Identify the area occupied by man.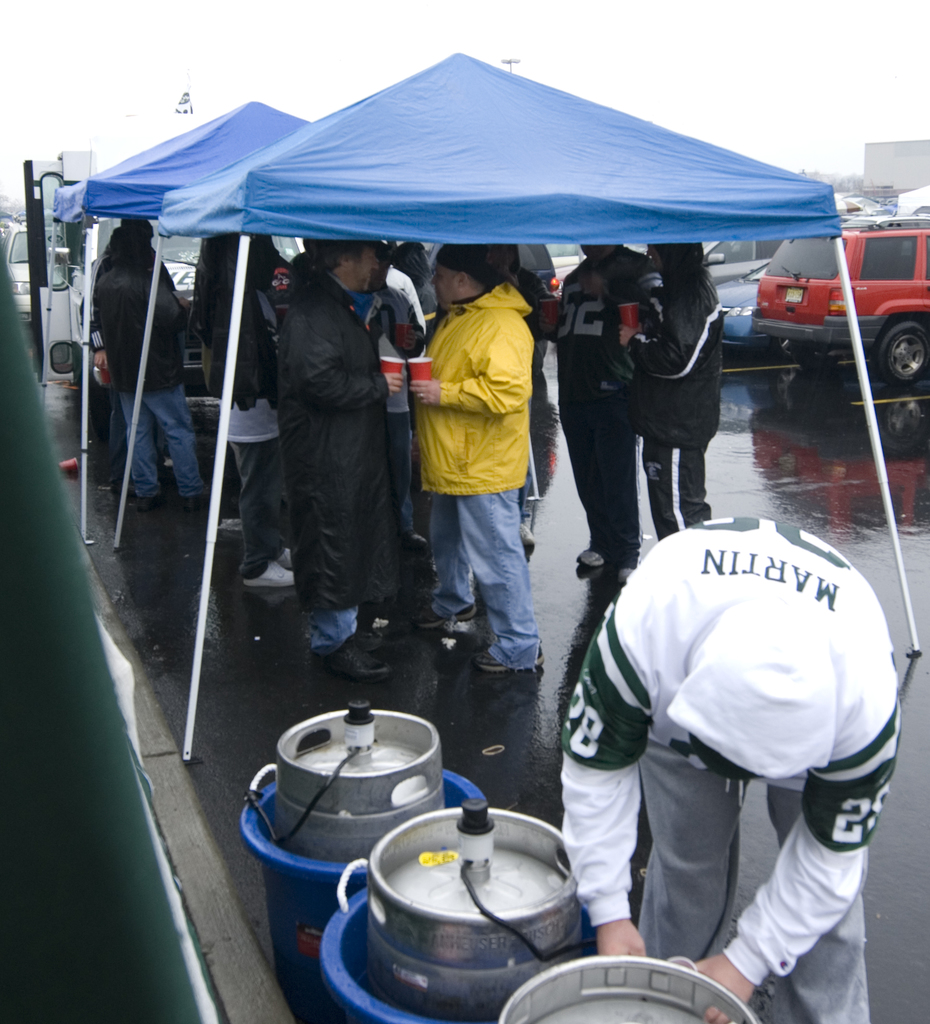
Area: region(275, 237, 408, 683).
